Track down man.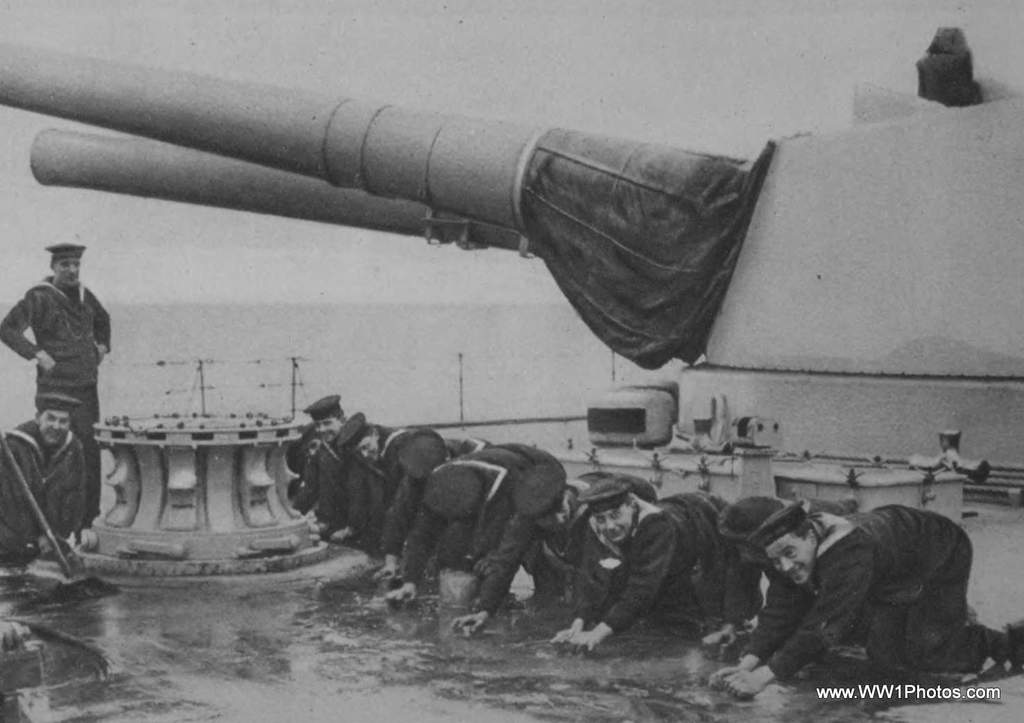
Tracked to {"left": 356, "top": 414, "right": 409, "bottom": 544}.
